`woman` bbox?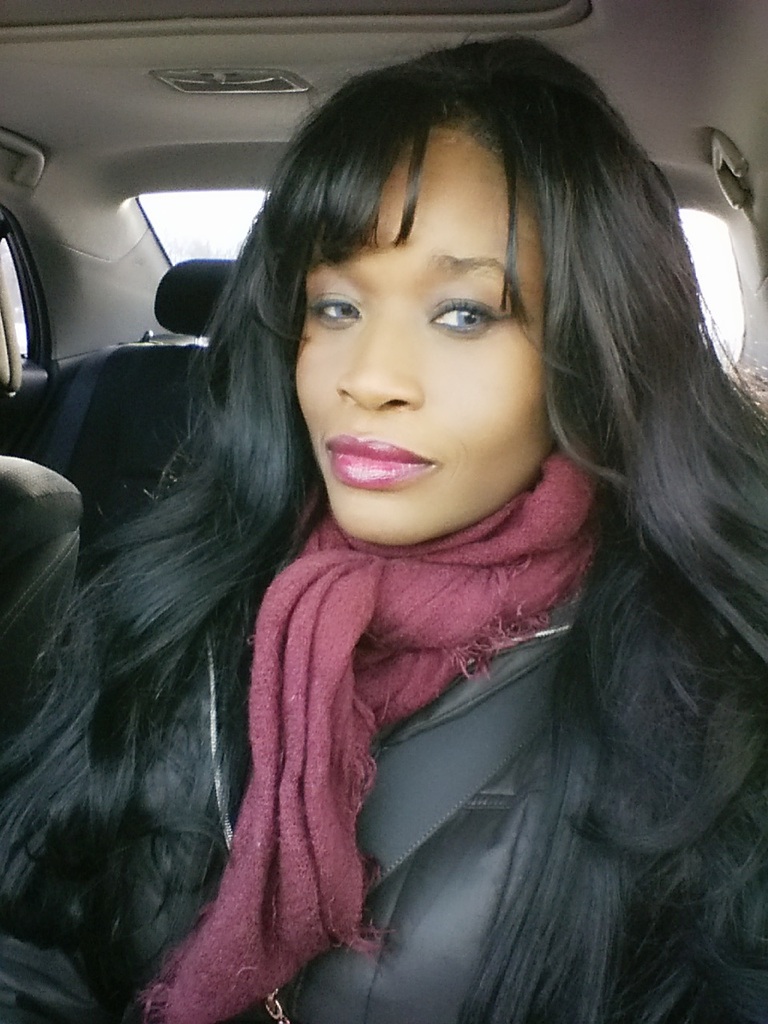
x1=24 y1=27 x2=767 y2=1023
